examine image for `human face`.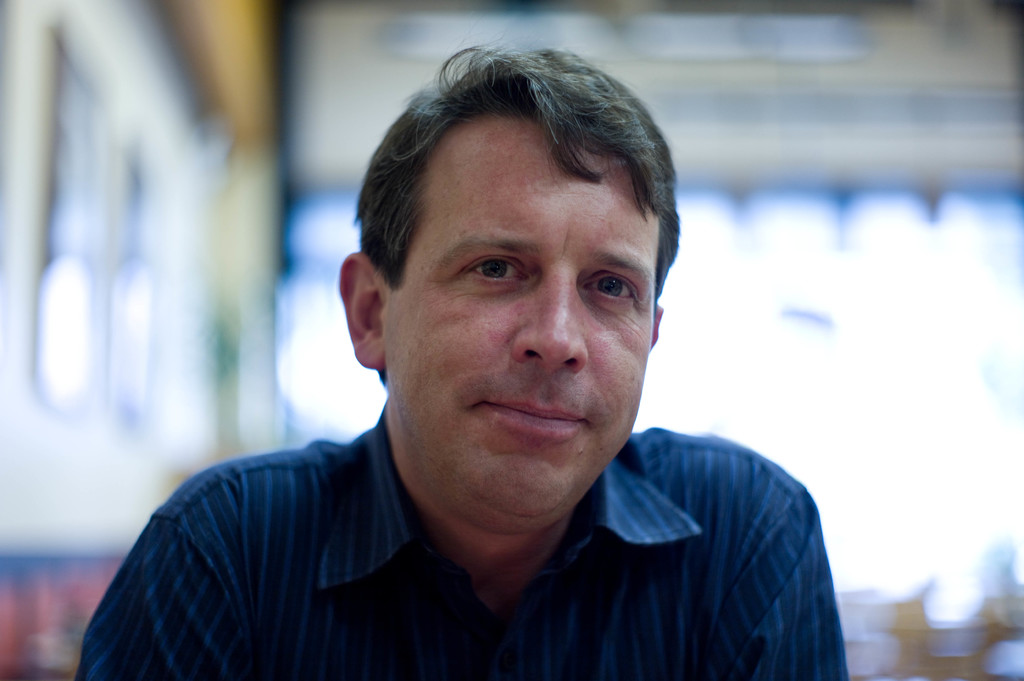
Examination result: region(376, 115, 656, 529).
